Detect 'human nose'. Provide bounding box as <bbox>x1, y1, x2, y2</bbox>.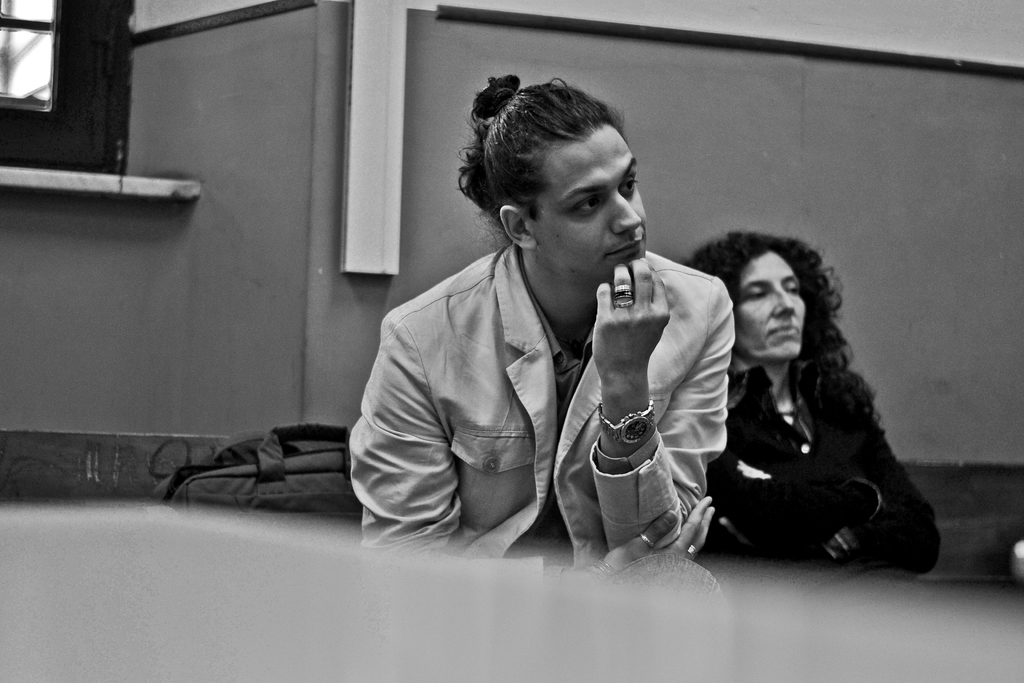
<bbox>611, 189, 641, 233</bbox>.
